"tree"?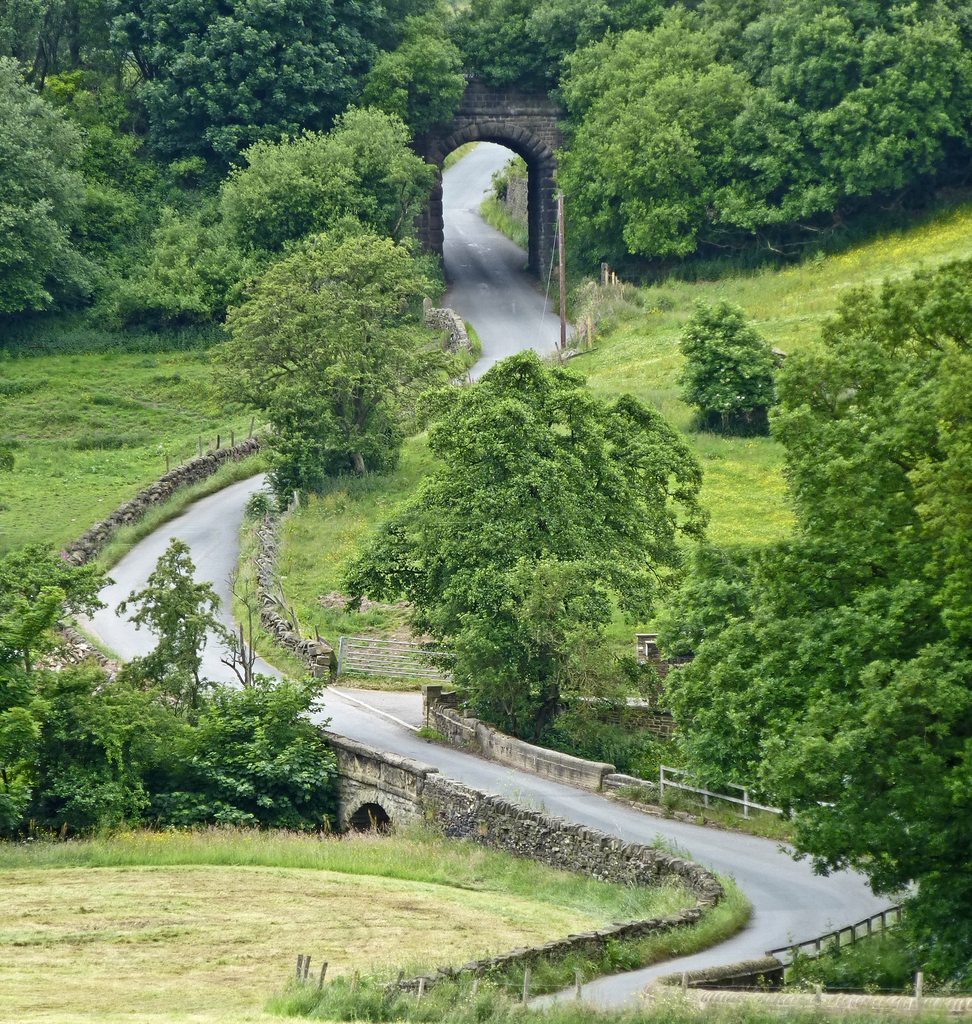
(left=111, top=0, right=384, bottom=188)
